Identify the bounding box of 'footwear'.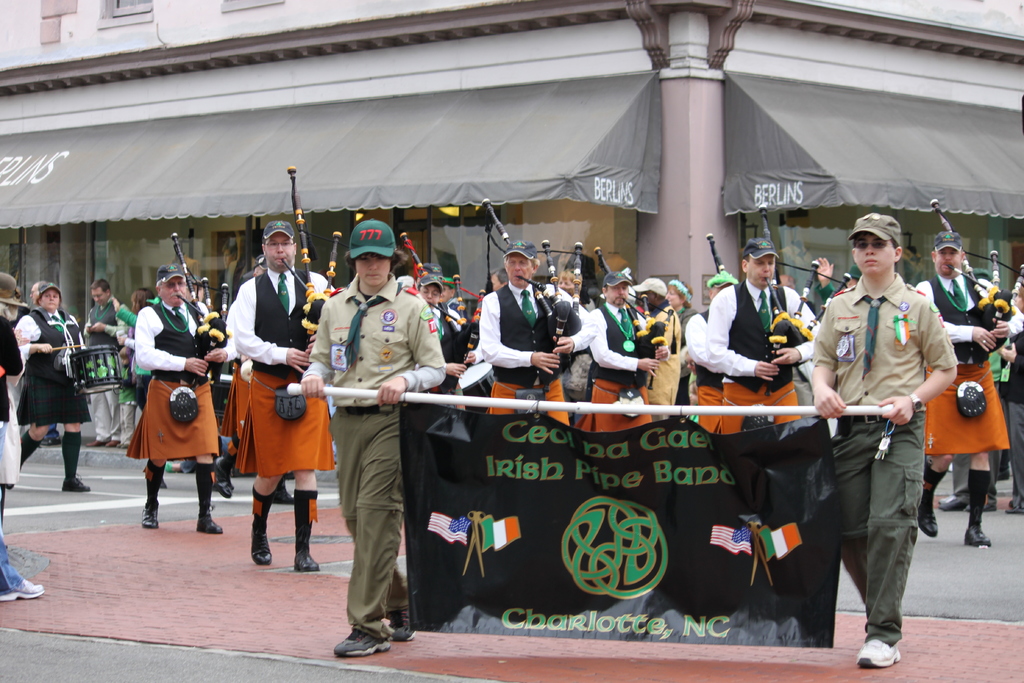
locate(857, 634, 898, 673).
